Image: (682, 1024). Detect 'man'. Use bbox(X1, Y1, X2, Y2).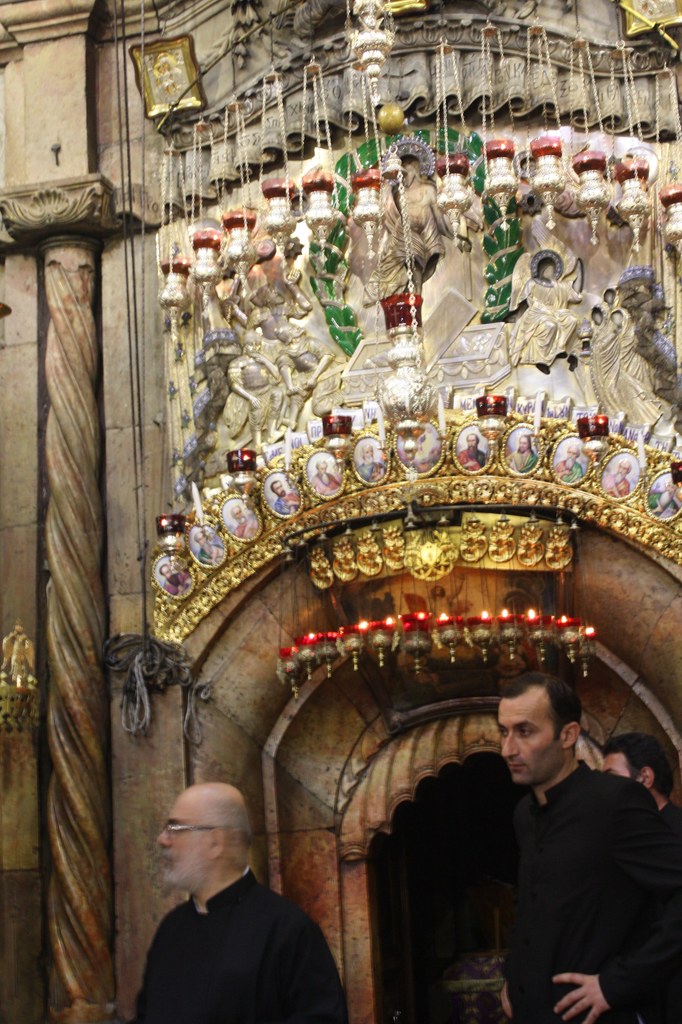
bbox(601, 731, 681, 864).
